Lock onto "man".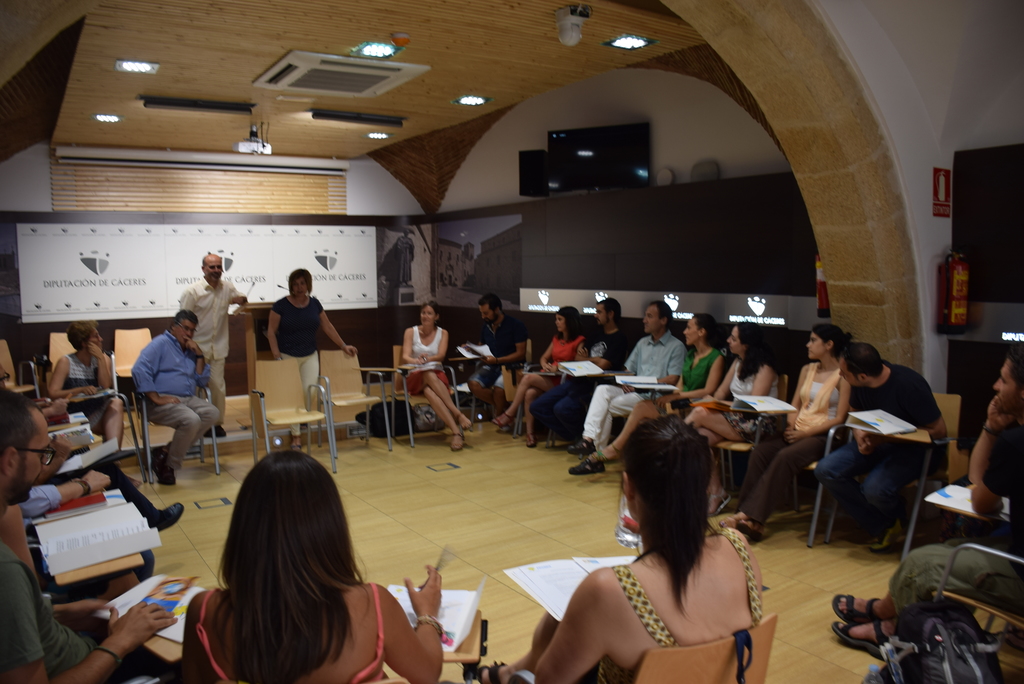
Locked: 815, 343, 948, 553.
